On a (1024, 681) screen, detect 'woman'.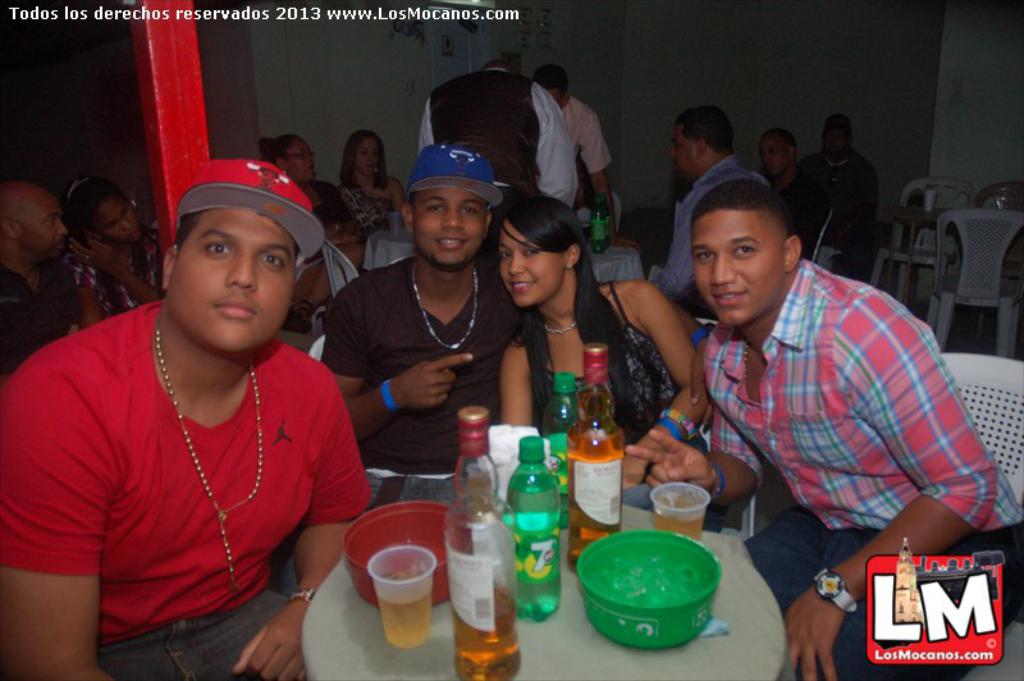
x1=340, y1=128, x2=407, y2=229.
